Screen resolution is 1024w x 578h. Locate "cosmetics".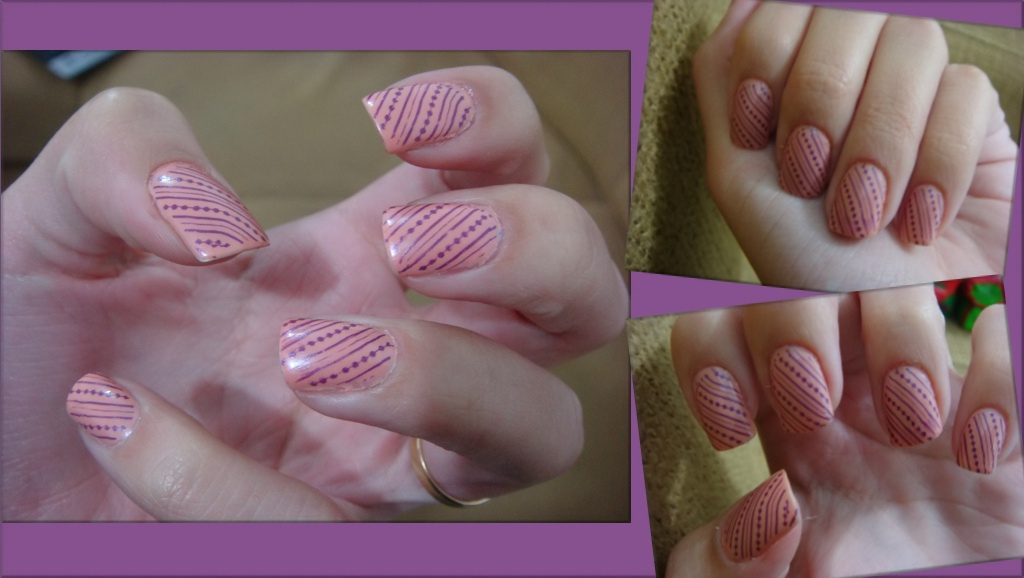
x1=726, y1=80, x2=776, y2=155.
